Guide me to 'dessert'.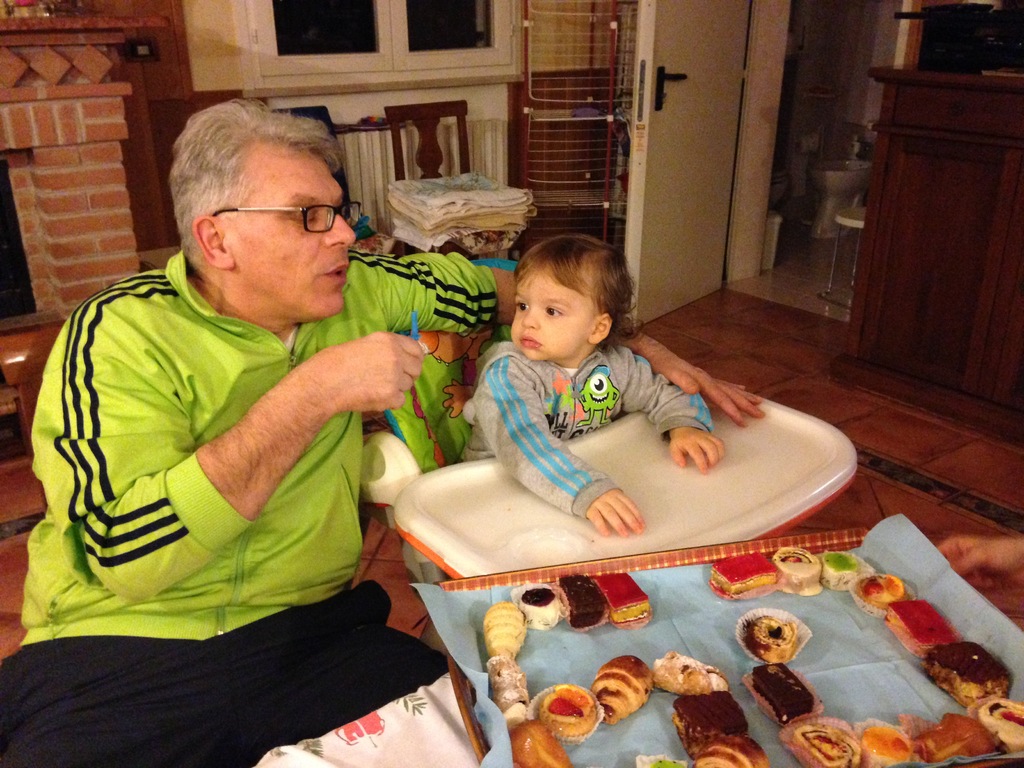
Guidance: rect(535, 685, 596, 737).
